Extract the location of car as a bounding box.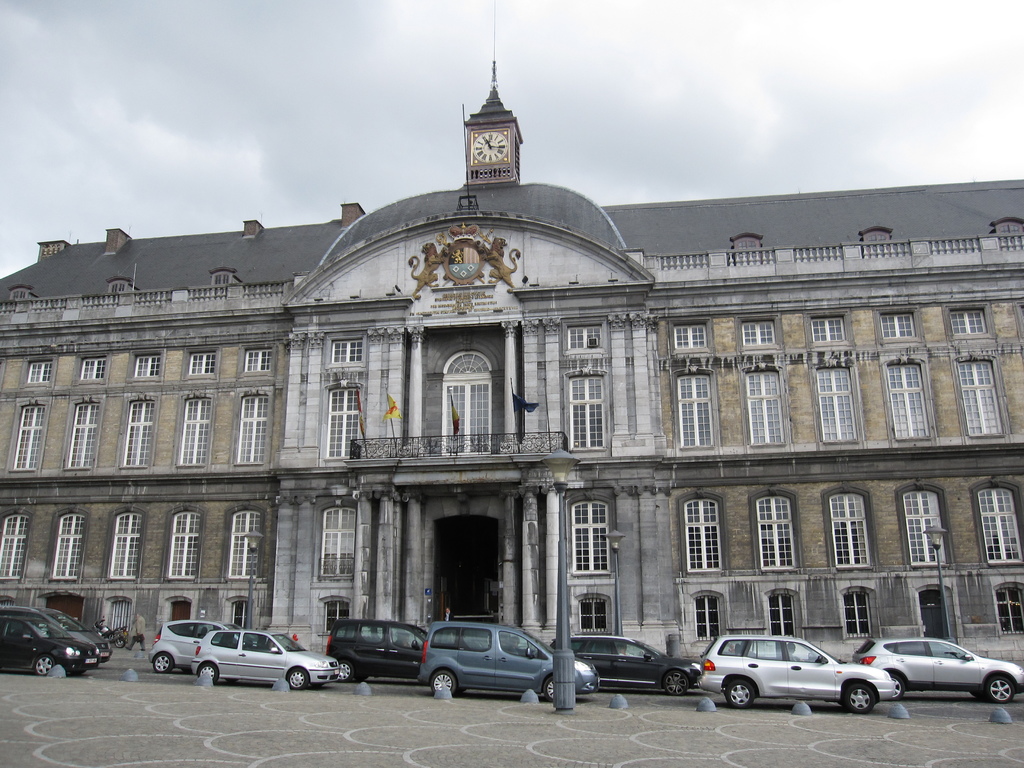
[320, 611, 431, 689].
